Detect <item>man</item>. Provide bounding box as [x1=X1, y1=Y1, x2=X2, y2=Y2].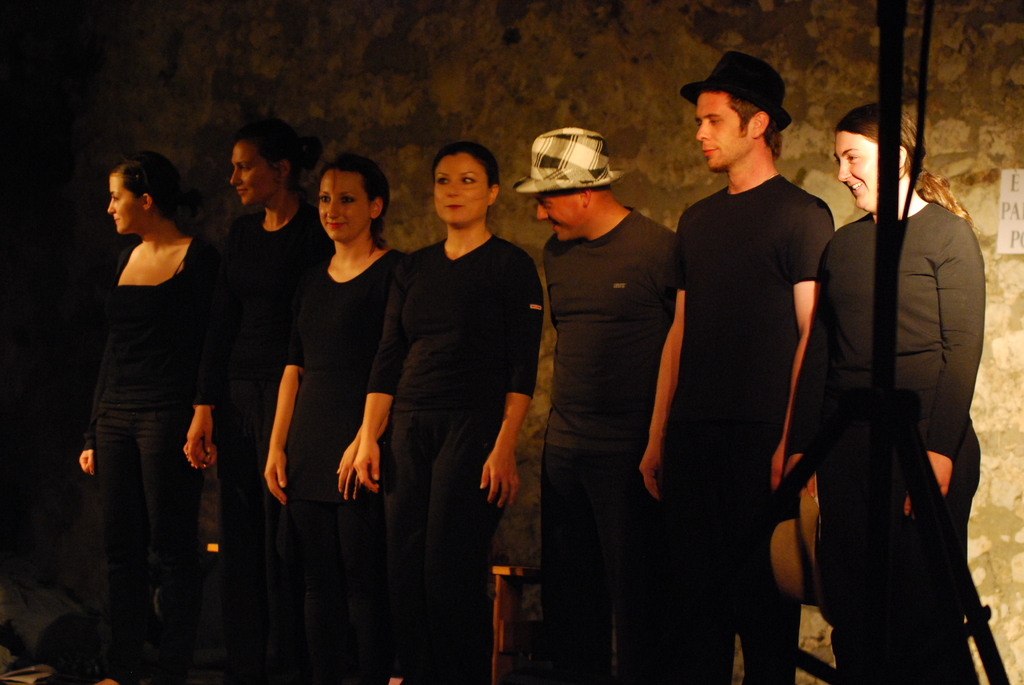
[x1=648, y1=63, x2=849, y2=619].
